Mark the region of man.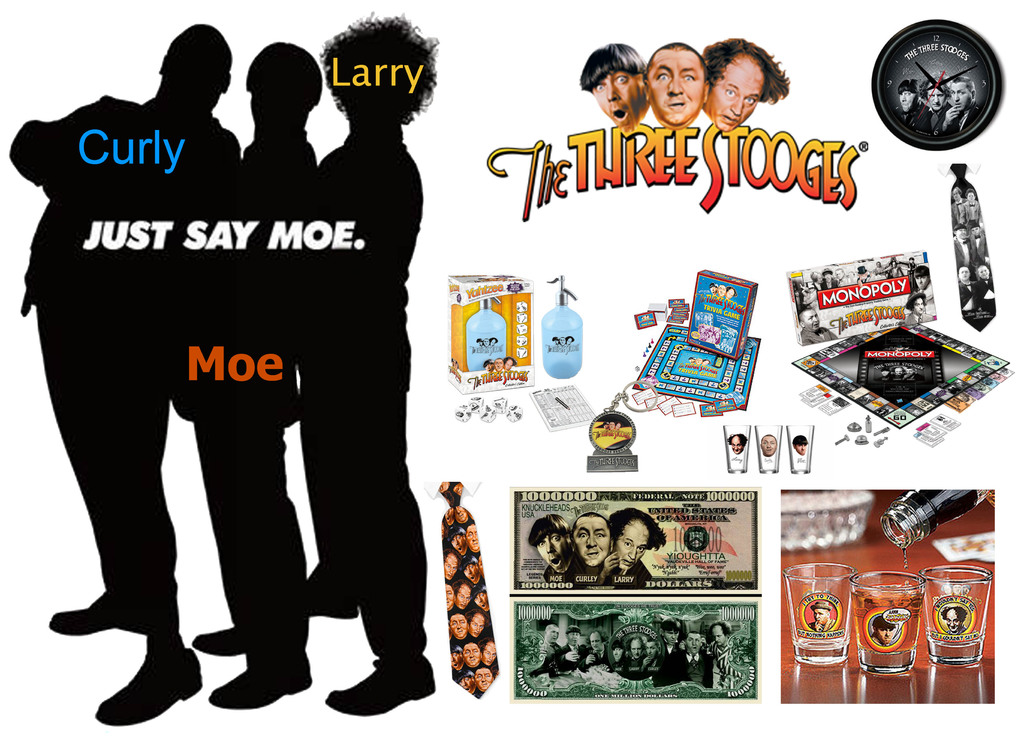
Region: [x1=167, y1=42, x2=321, y2=710].
